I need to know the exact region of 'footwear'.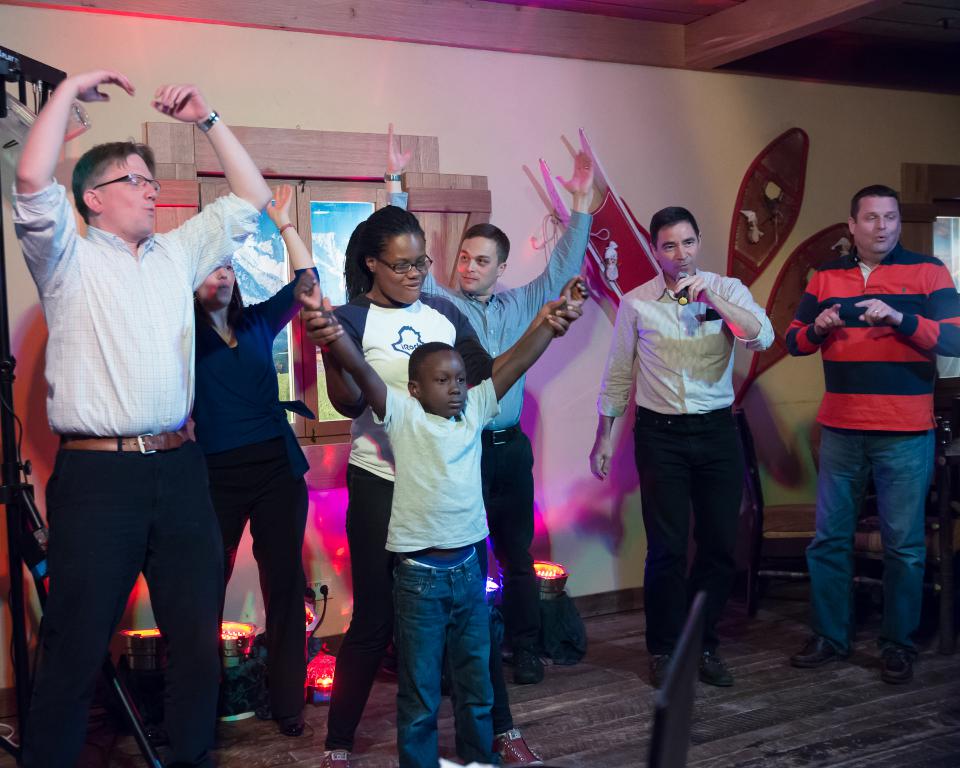
Region: x1=793 y1=632 x2=857 y2=667.
